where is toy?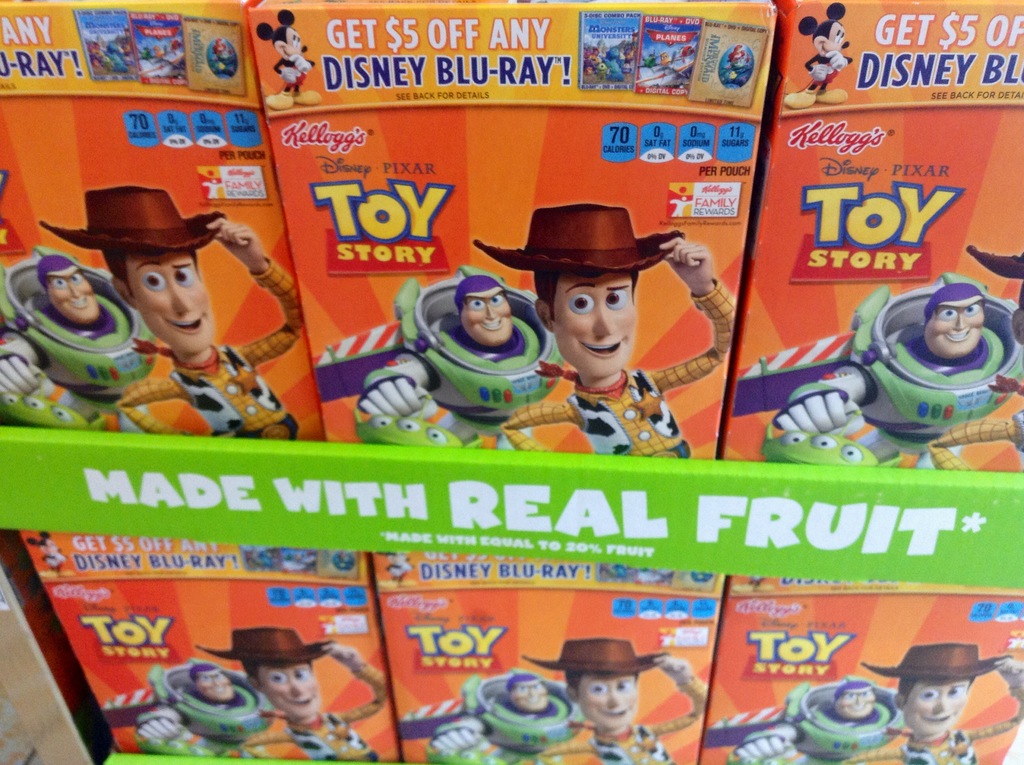
left=193, top=624, right=392, bottom=761.
